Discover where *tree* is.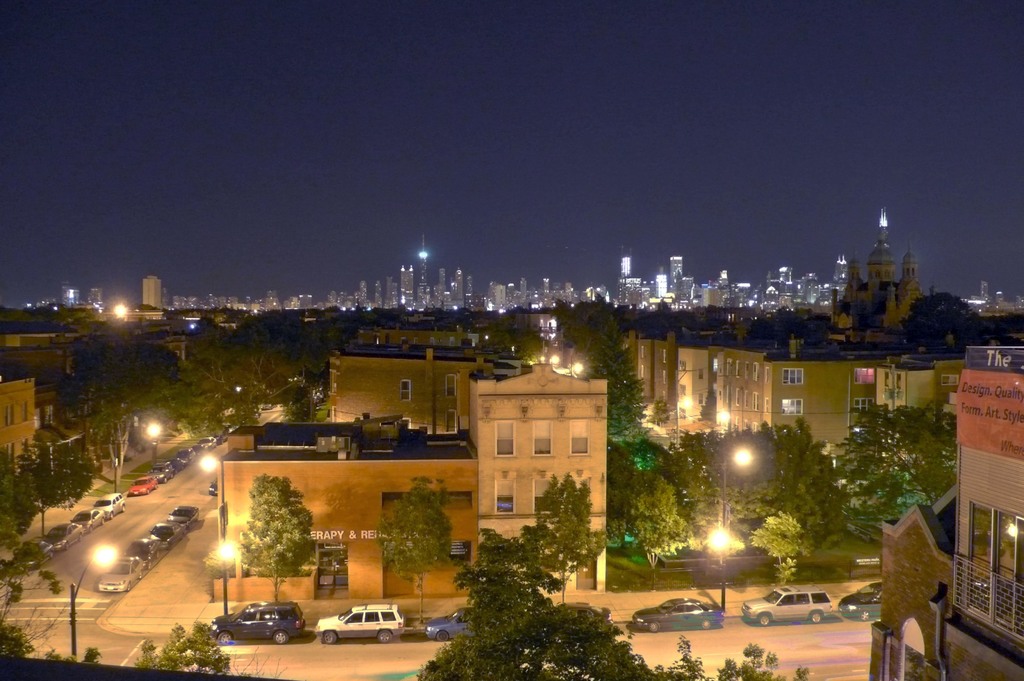
Discovered at rect(233, 483, 304, 599).
